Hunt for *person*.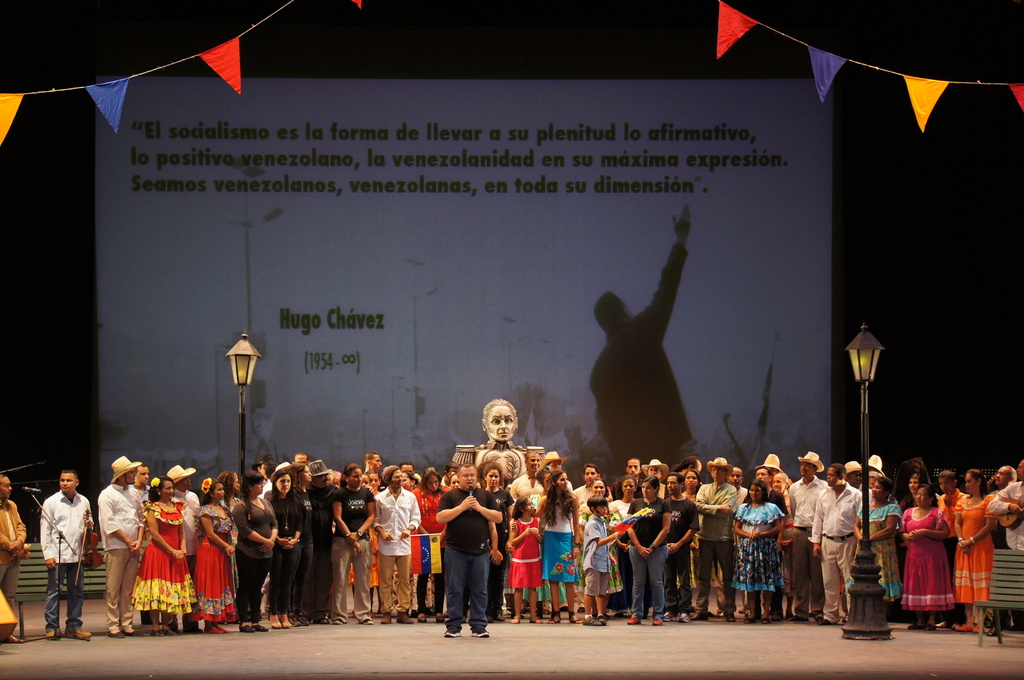
Hunted down at [x1=953, y1=466, x2=996, y2=629].
